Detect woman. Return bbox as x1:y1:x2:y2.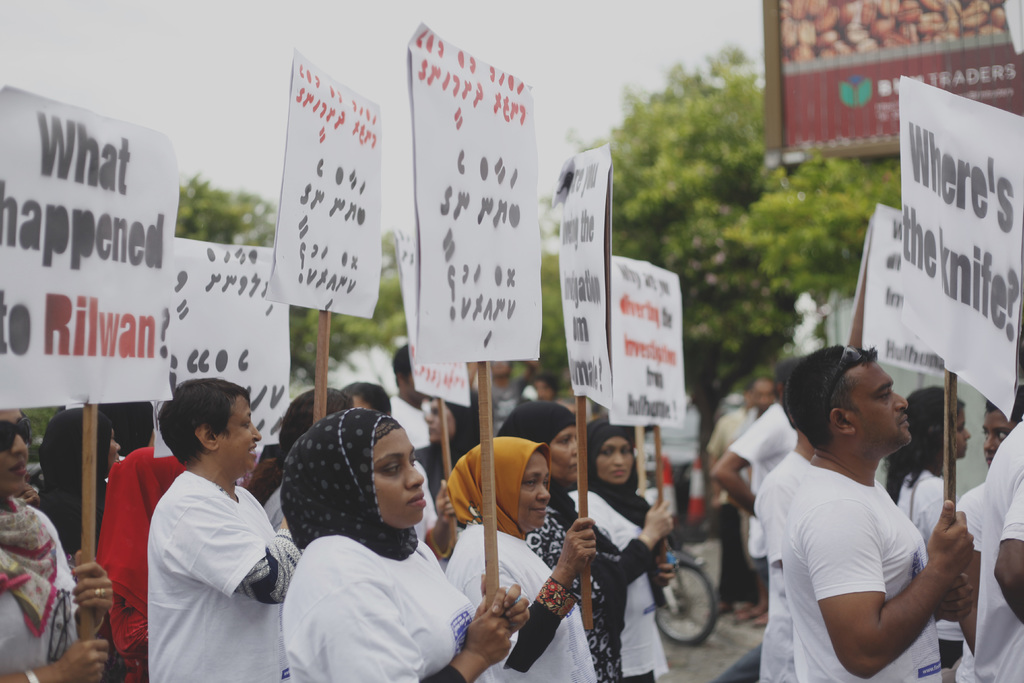
499:399:630:682.
